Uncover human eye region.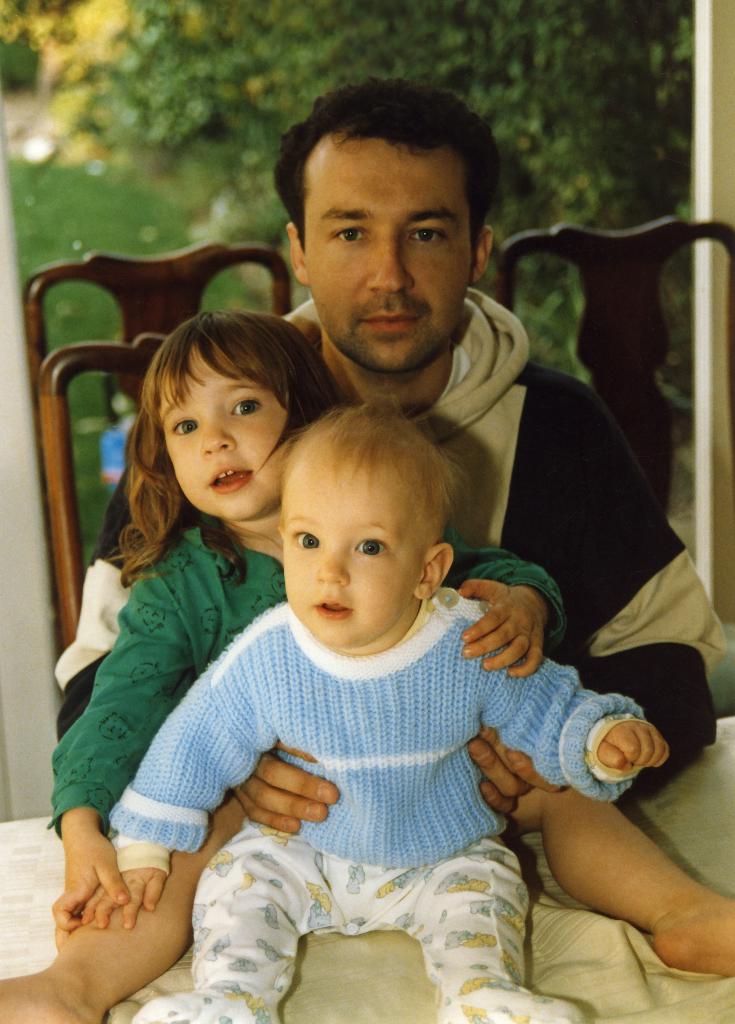
Uncovered: detection(327, 226, 370, 247).
